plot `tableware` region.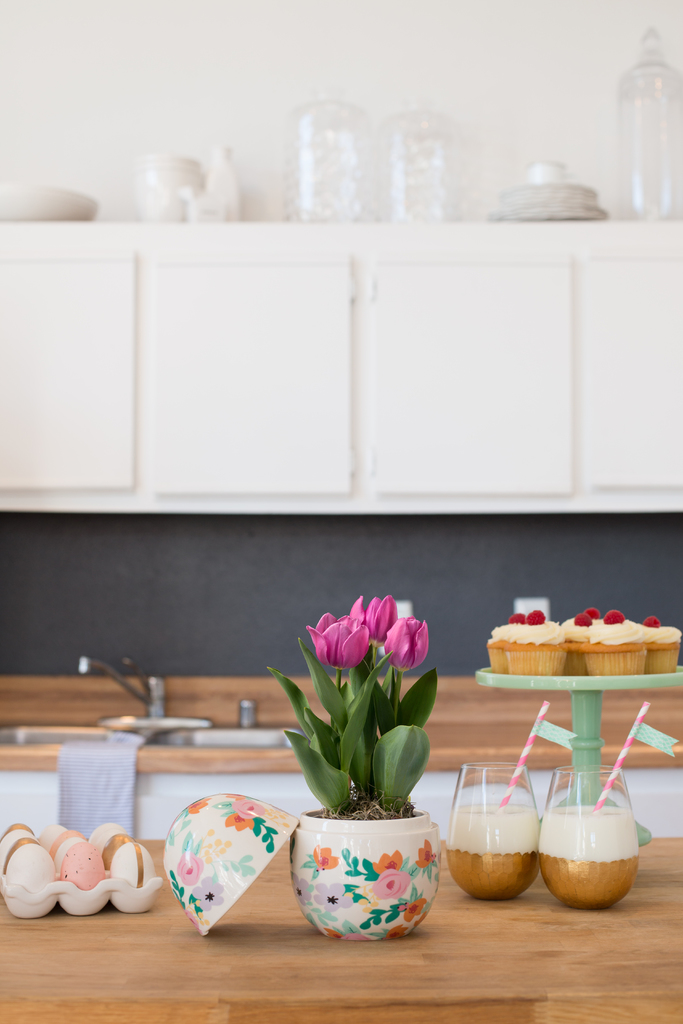
Plotted at [left=550, top=780, right=650, bottom=899].
